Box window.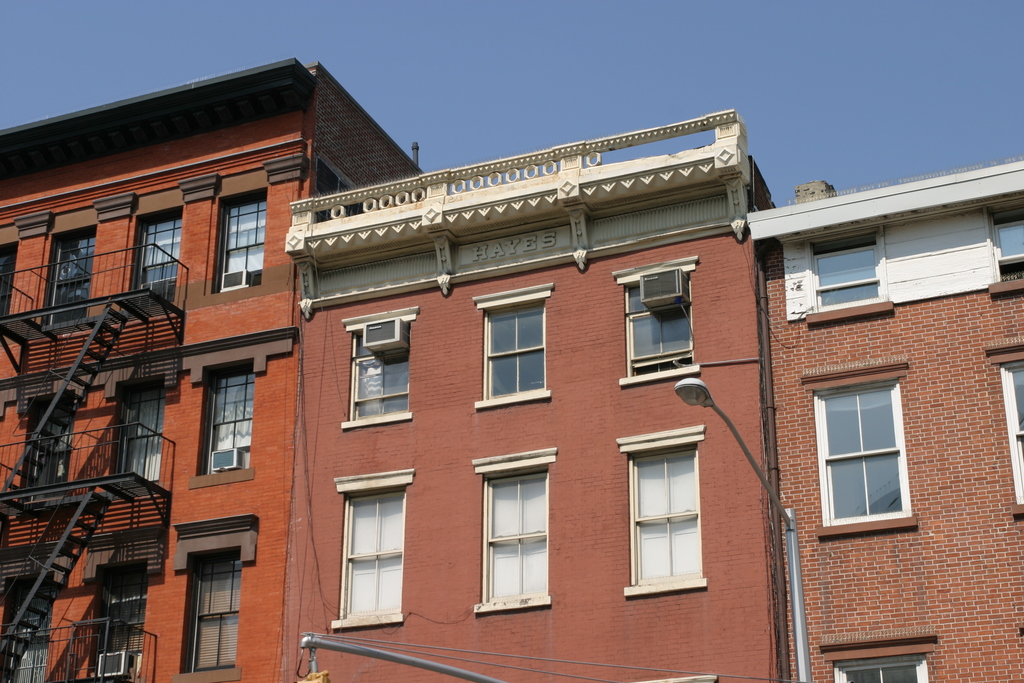
[left=220, top=201, right=266, bottom=288].
